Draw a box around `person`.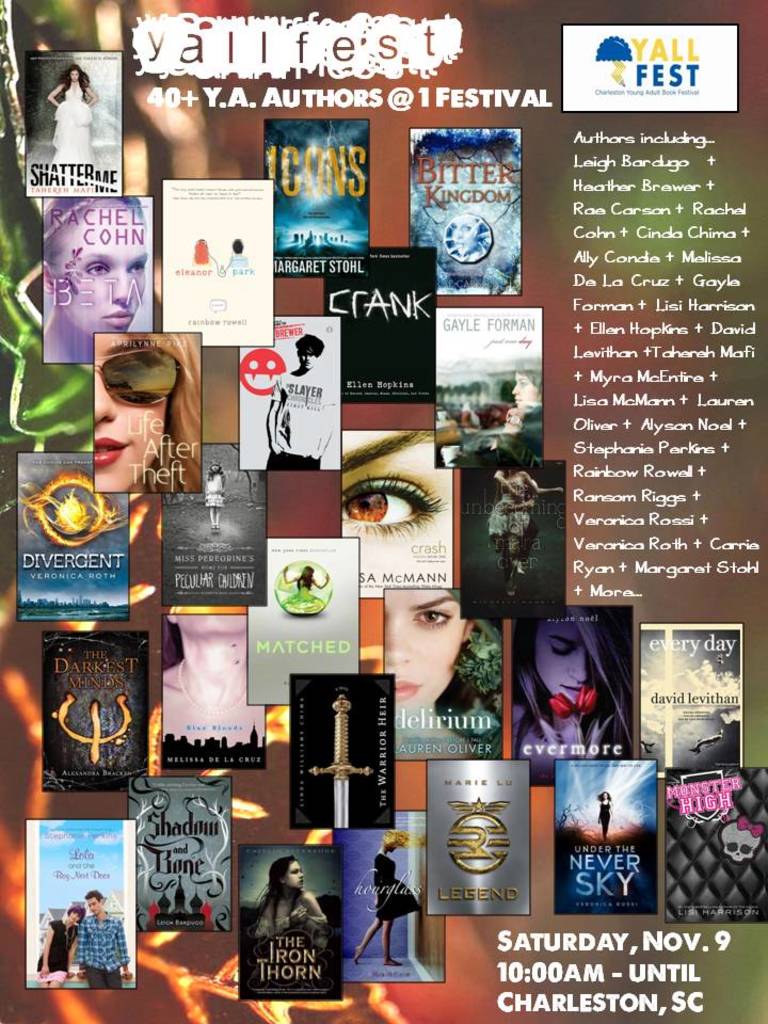
bbox=[512, 603, 635, 786].
